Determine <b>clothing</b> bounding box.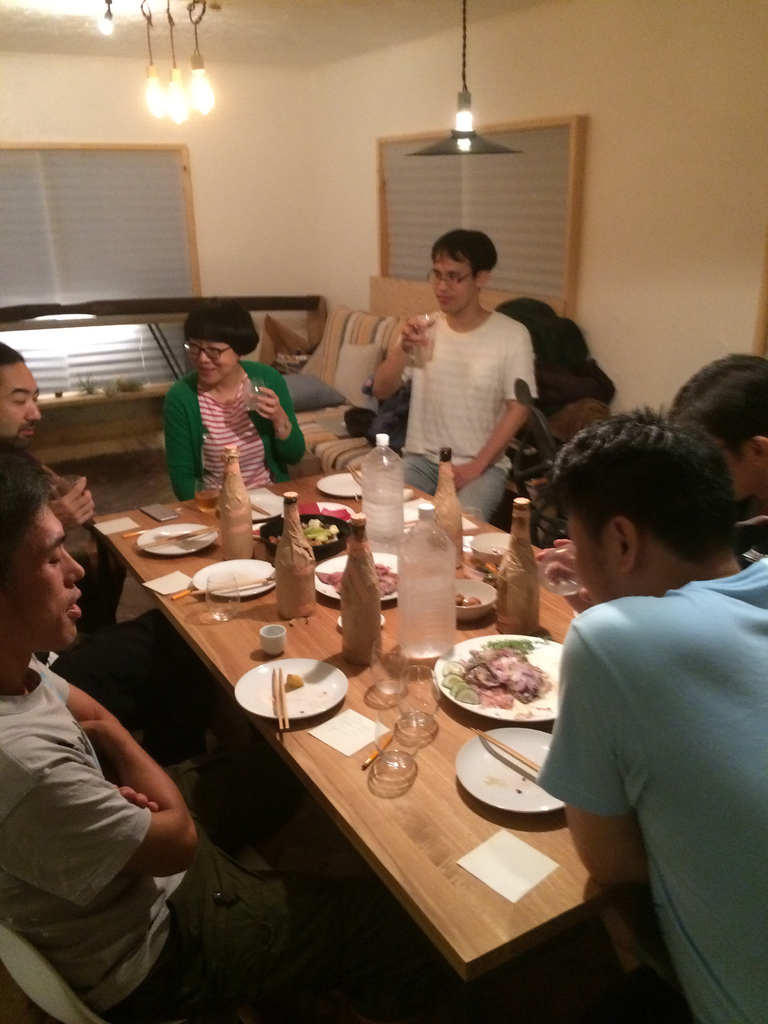
Determined: {"x1": 538, "y1": 561, "x2": 767, "y2": 1023}.
